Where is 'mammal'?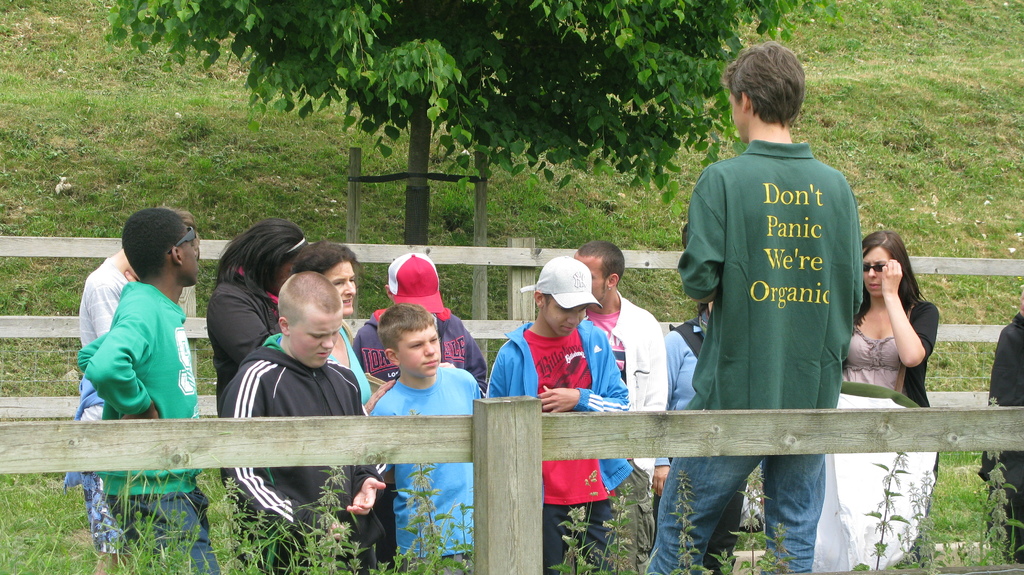
x1=63, y1=209, x2=210, y2=500.
